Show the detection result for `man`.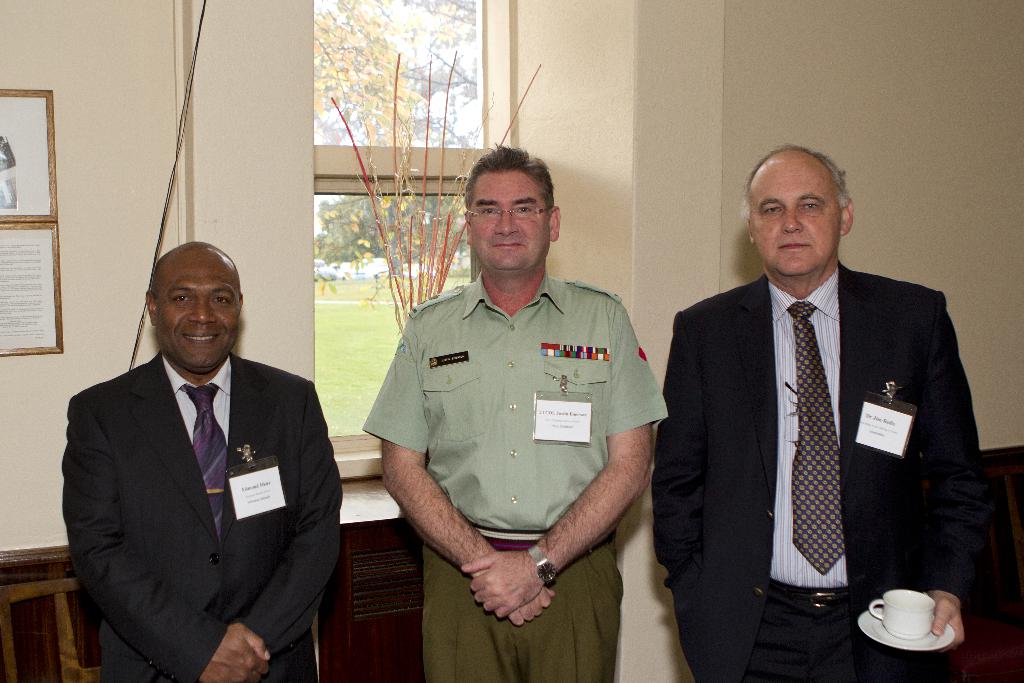
[362, 142, 668, 682].
